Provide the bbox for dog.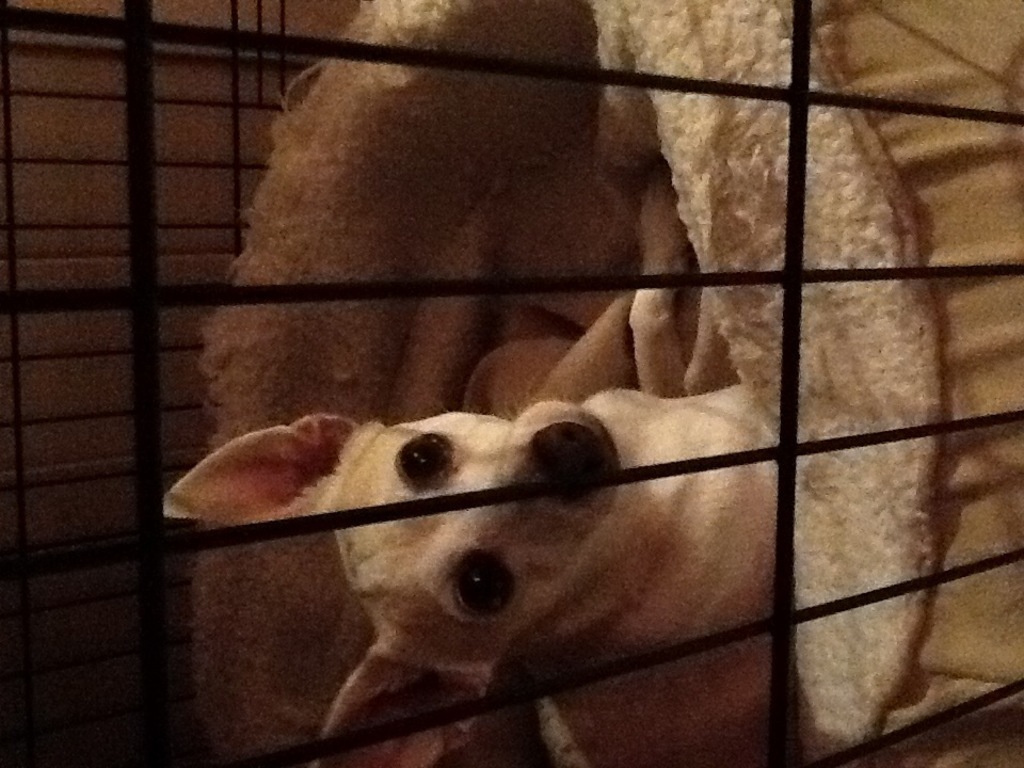
(158, 173, 786, 767).
